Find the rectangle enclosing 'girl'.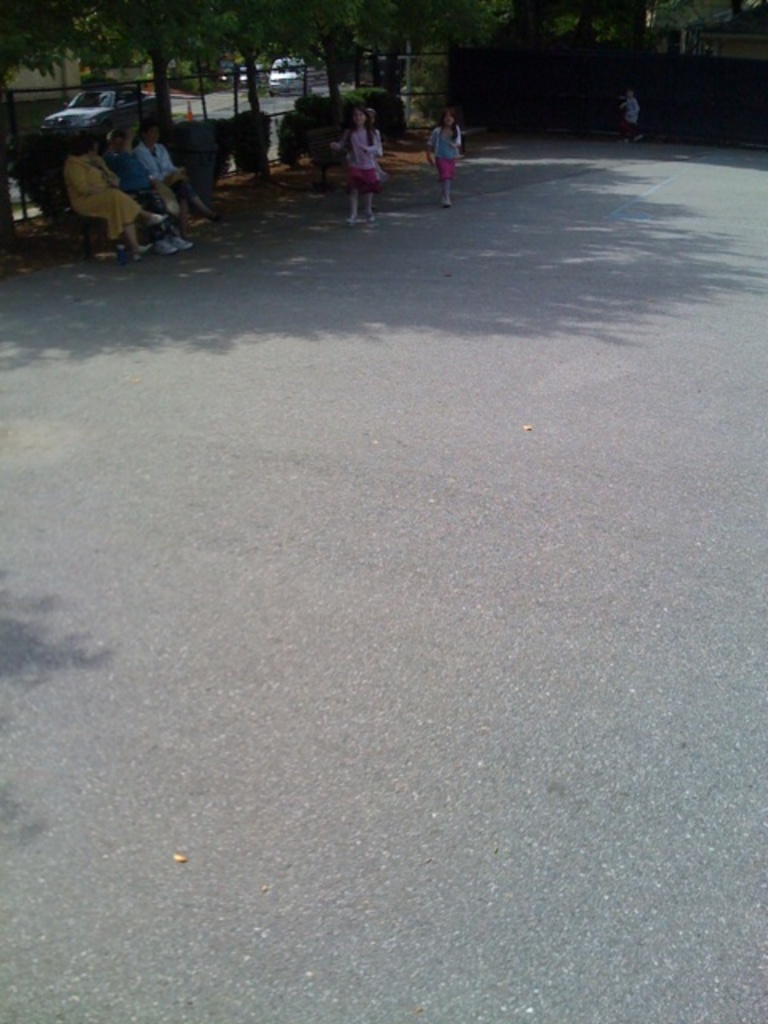
select_region(330, 104, 381, 222).
